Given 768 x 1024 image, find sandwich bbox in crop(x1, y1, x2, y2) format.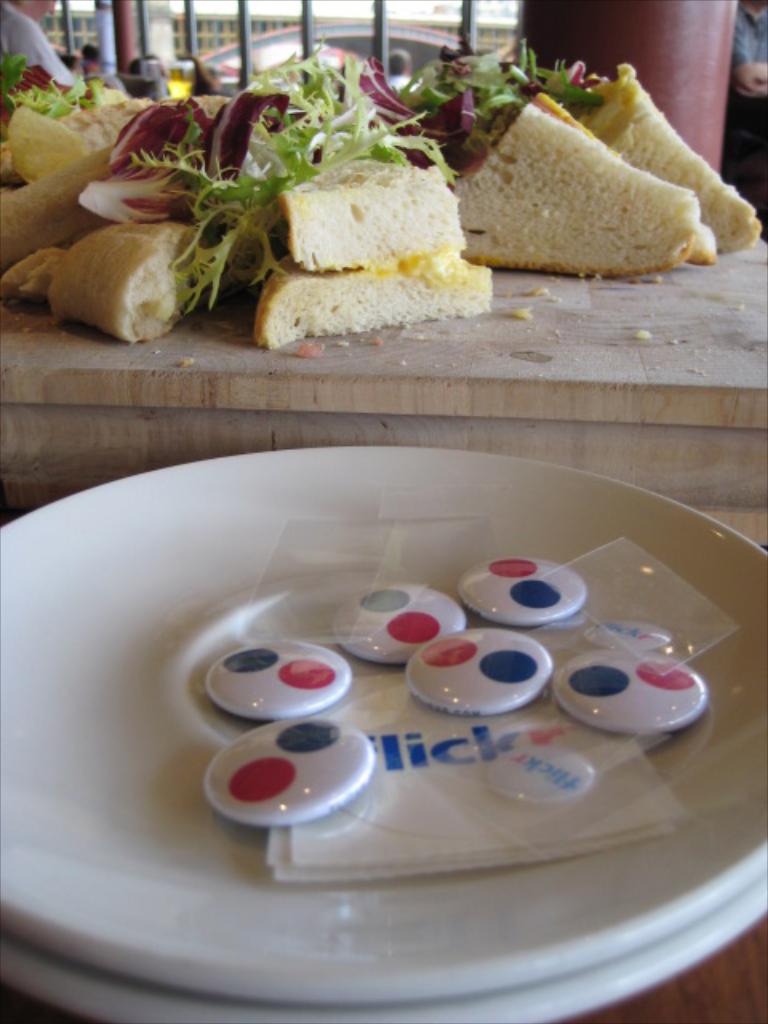
crop(448, 67, 757, 283).
